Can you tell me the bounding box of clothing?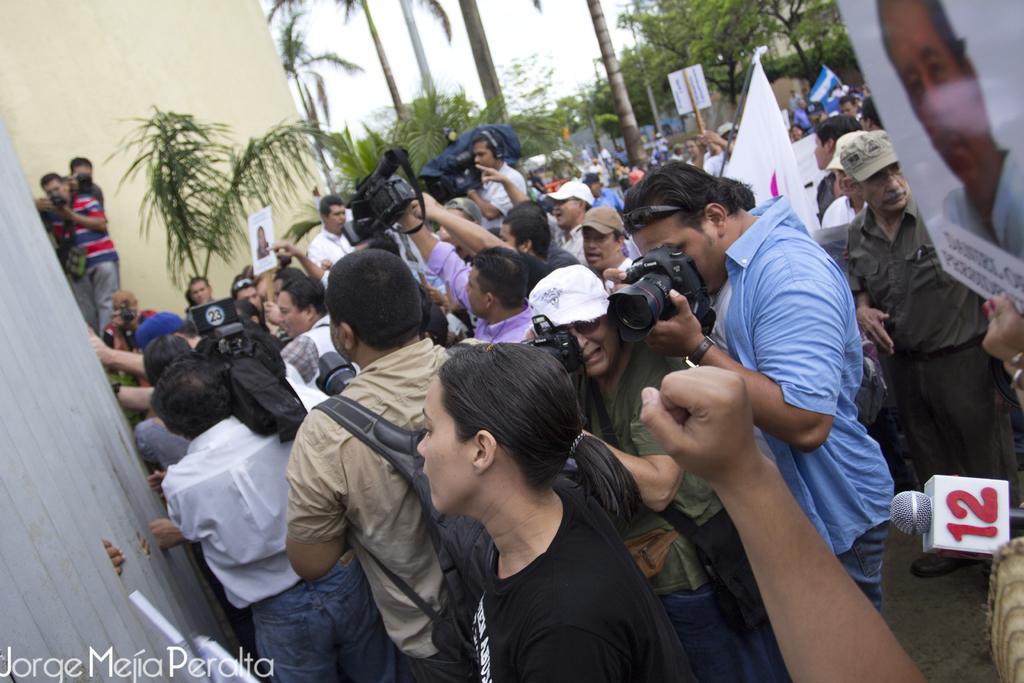
rect(676, 190, 908, 600).
